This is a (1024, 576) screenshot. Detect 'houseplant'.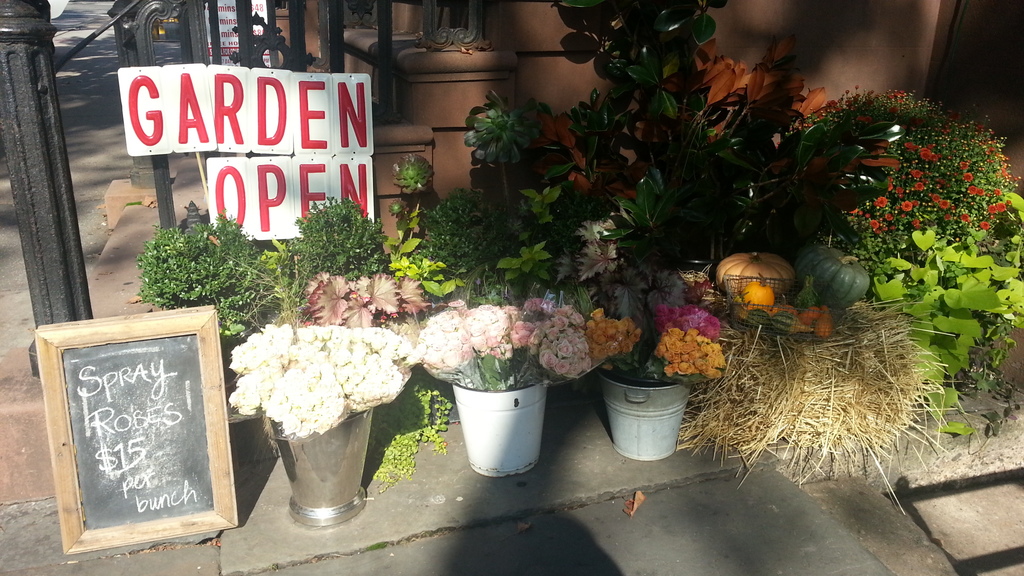
x1=413 y1=285 x2=602 y2=479.
